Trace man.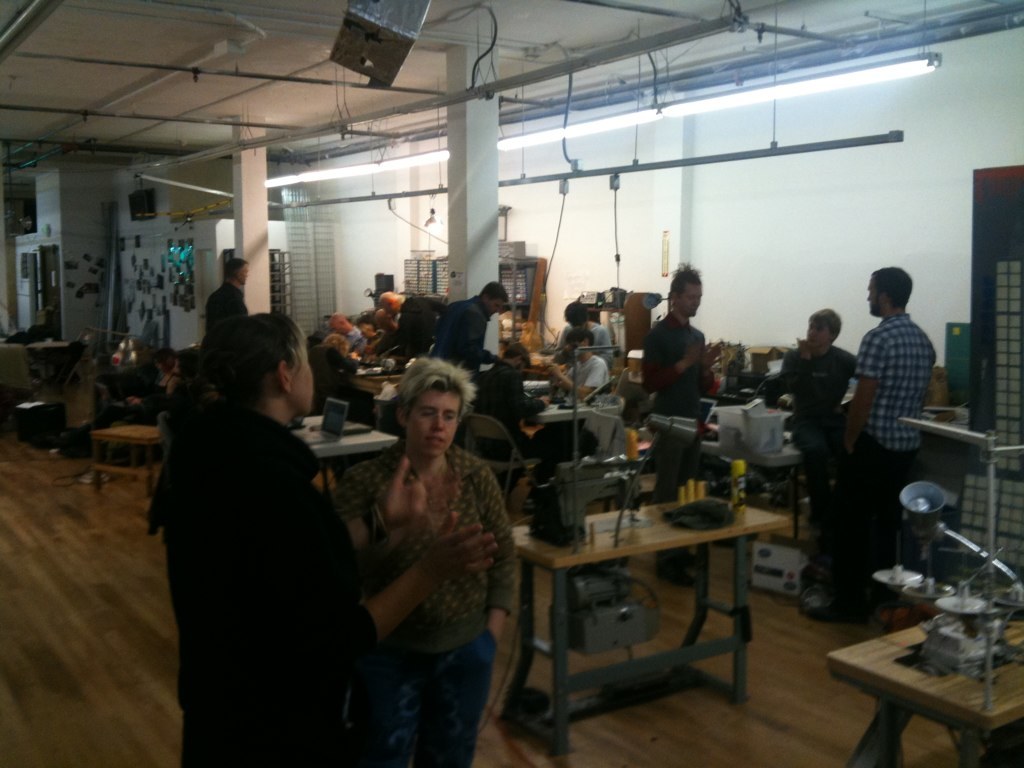
Traced to <region>644, 260, 725, 498</region>.
